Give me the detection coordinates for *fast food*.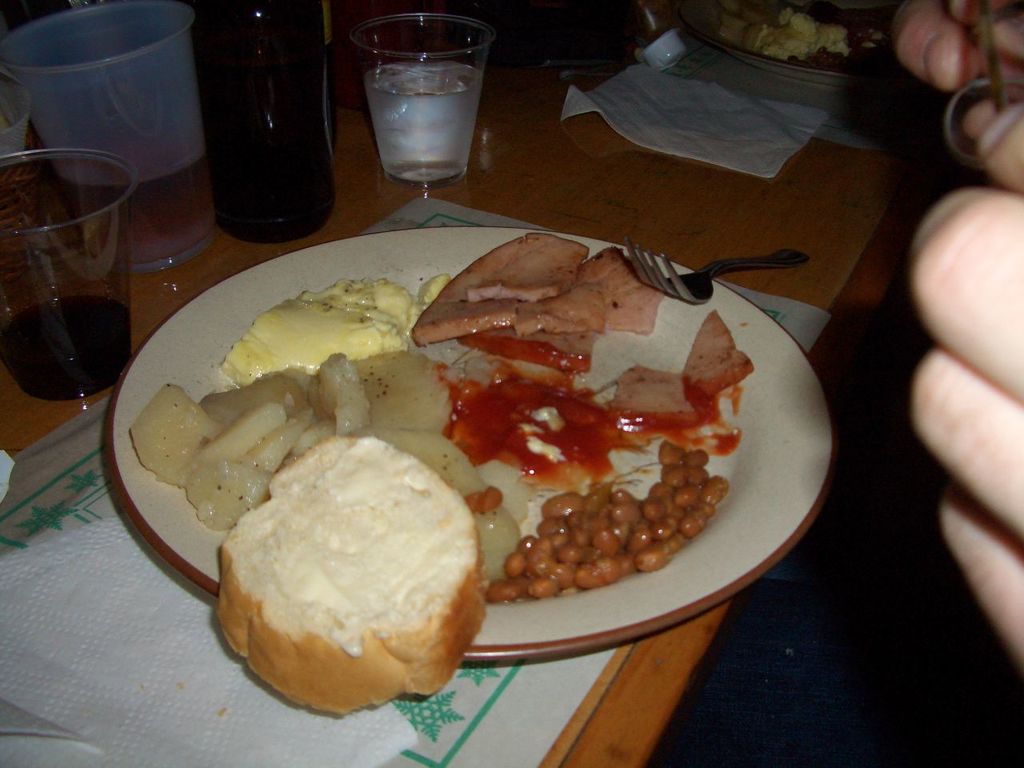
bbox=(142, 190, 764, 644).
